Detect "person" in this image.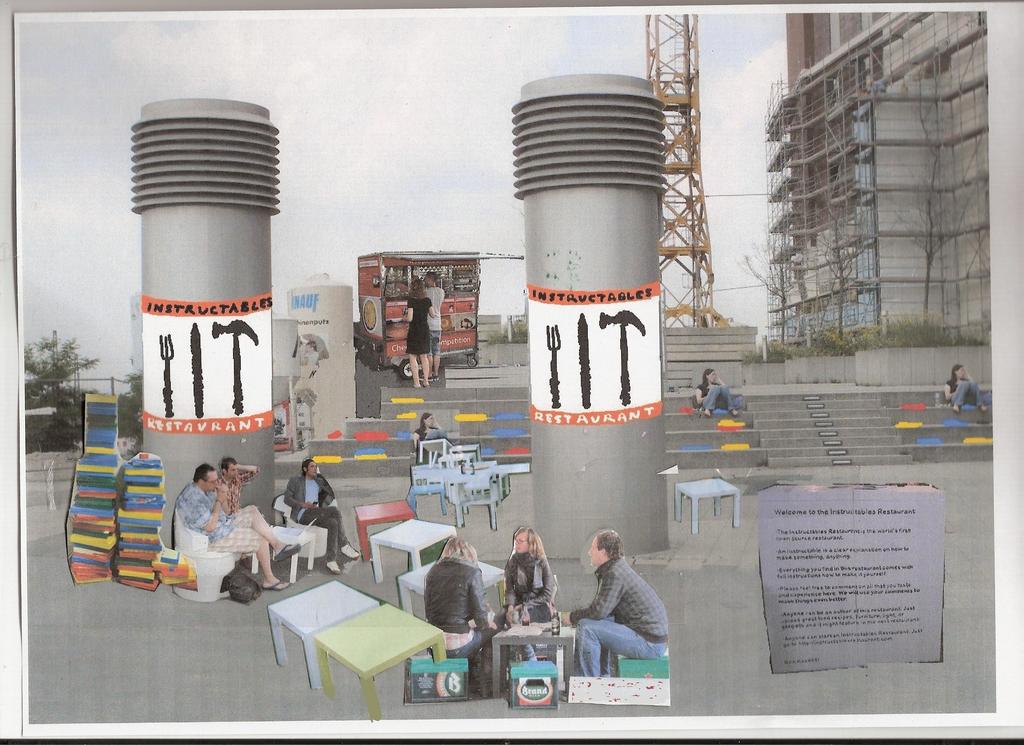
Detection: region(694, 368, 739, 417).
